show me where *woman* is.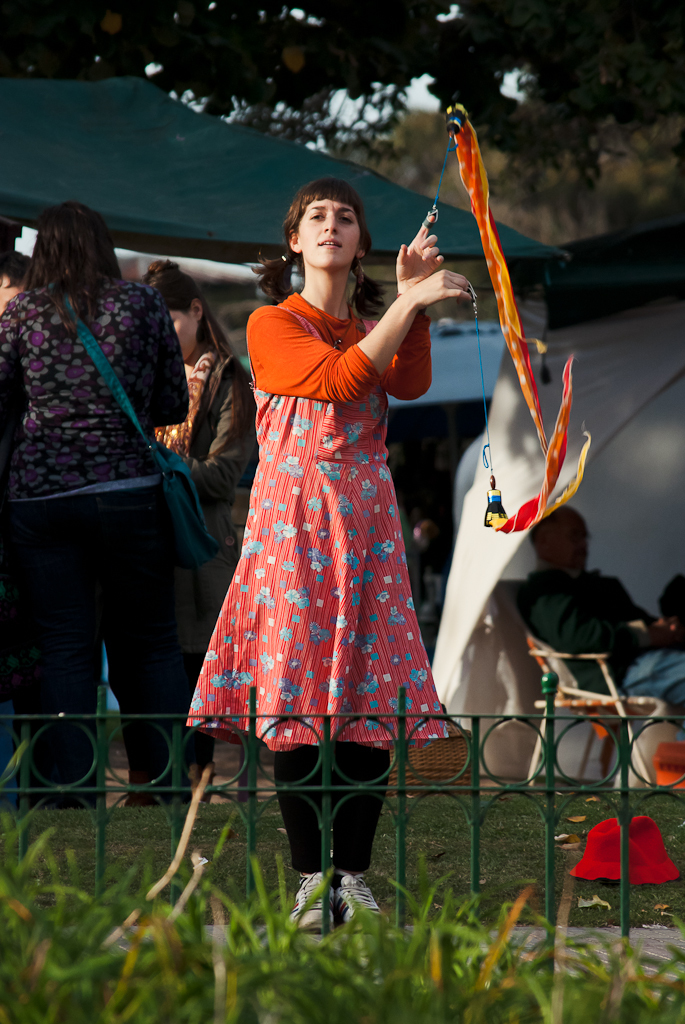
*woman* is at pyautogui.locateOnScreen(0, 199, 191, 813).
